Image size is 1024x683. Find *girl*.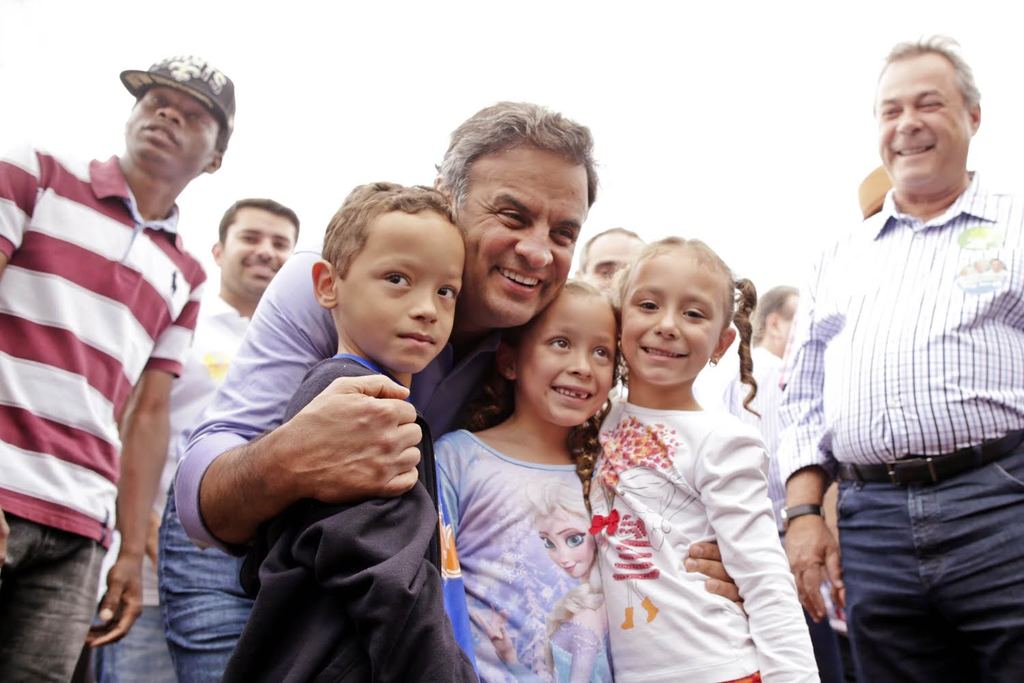
bbox=(589, 236, 822, 682).
